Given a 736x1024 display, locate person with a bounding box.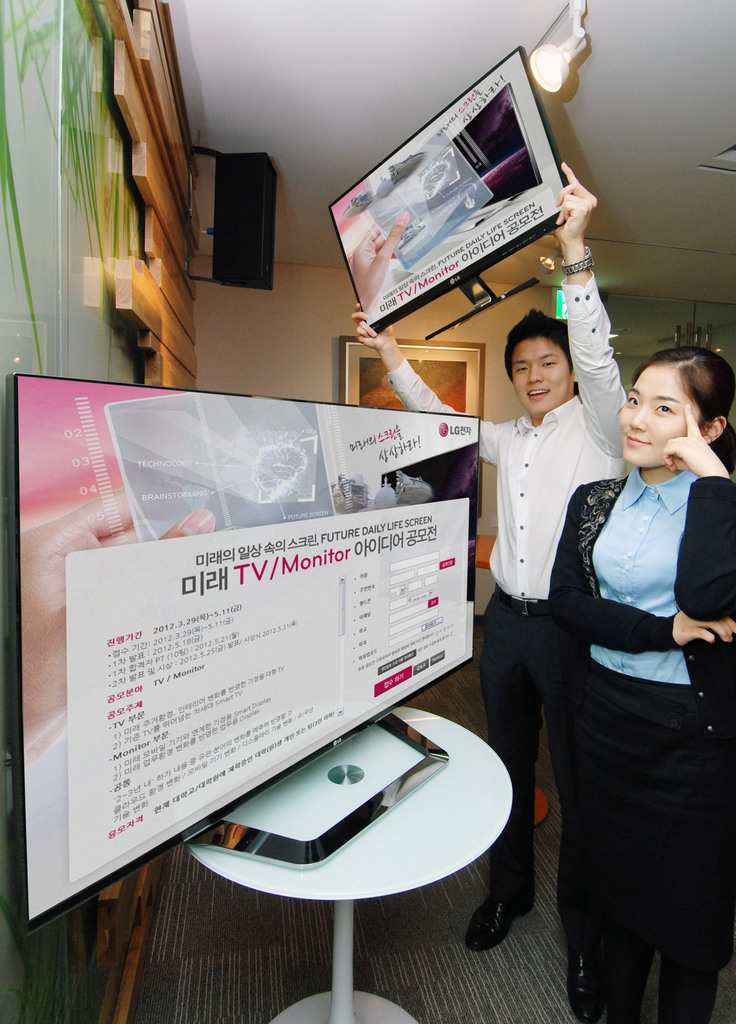
Located: select_region(346, 159, 638, 949).
